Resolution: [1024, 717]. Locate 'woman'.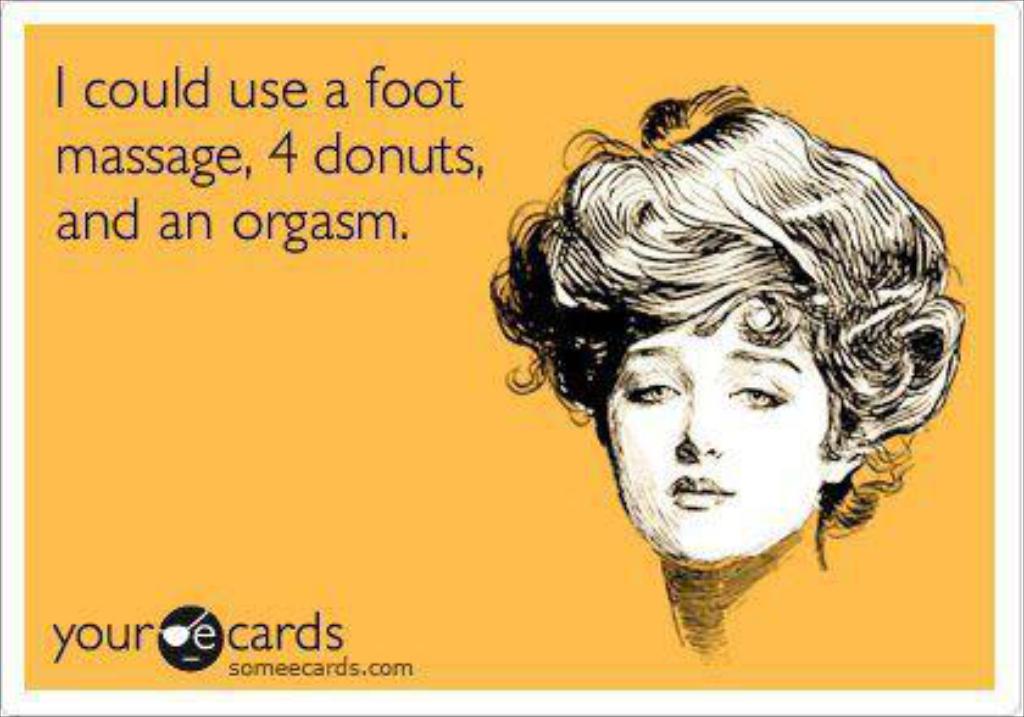
517/73/946/595.
